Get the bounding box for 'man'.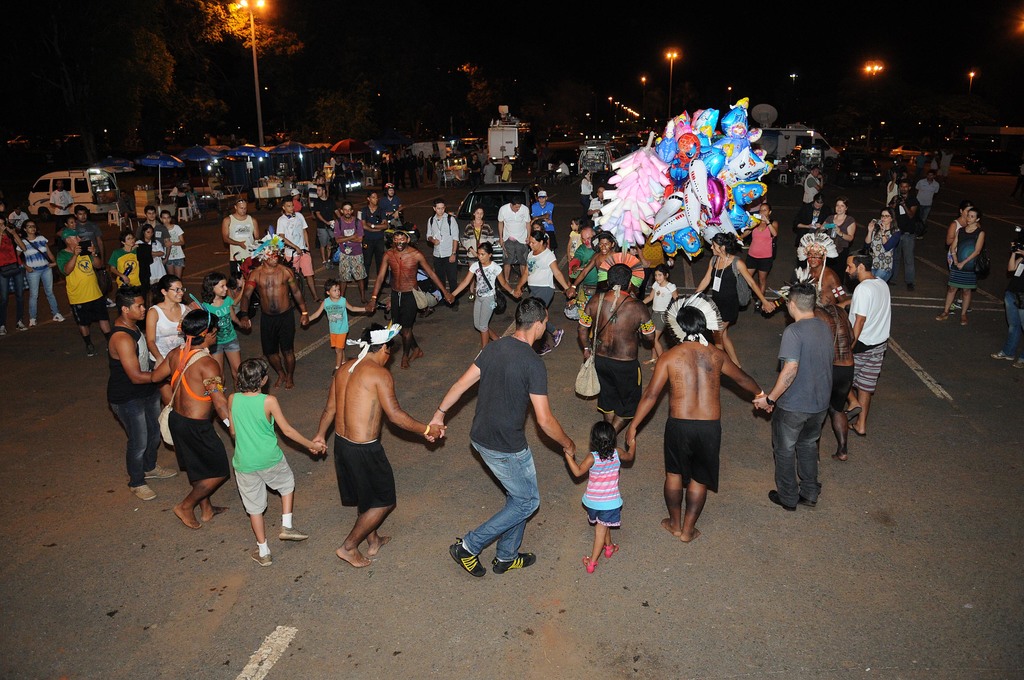
(x1=135, y1=203, x2=172, y2=274).
